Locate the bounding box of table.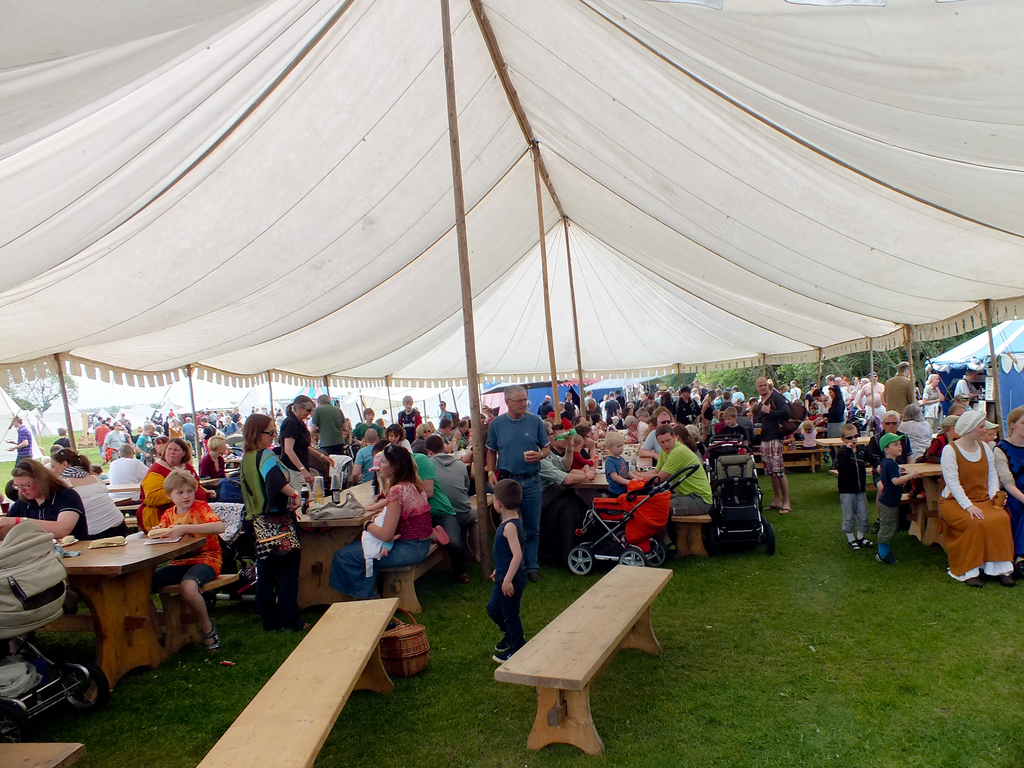
Bounding box: pyautogui.locateOnScreen(892, 462, 947, 543).
